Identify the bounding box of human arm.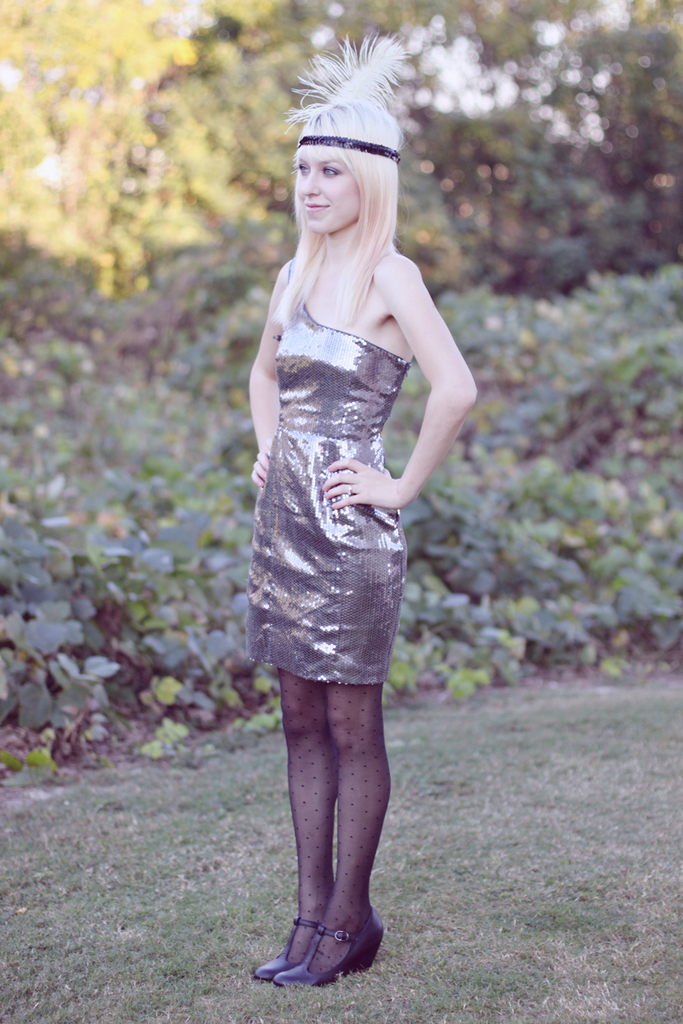
380, 275, 484, 499.
